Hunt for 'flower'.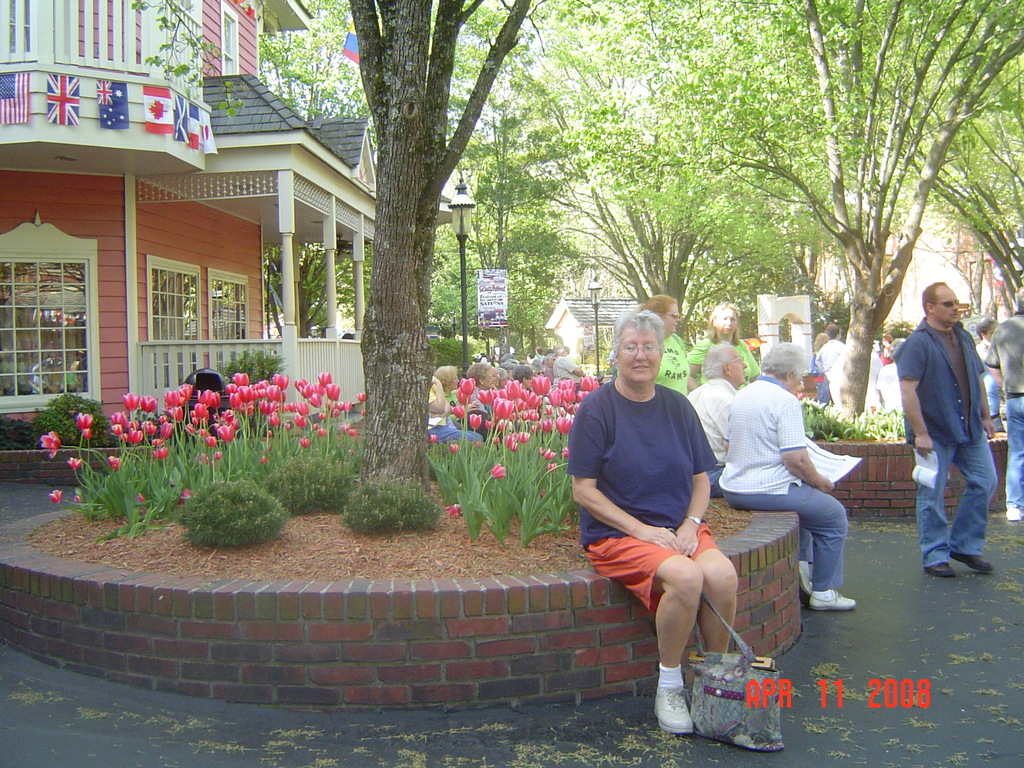
Hunted down at box=[113, 425, 120, 435].
